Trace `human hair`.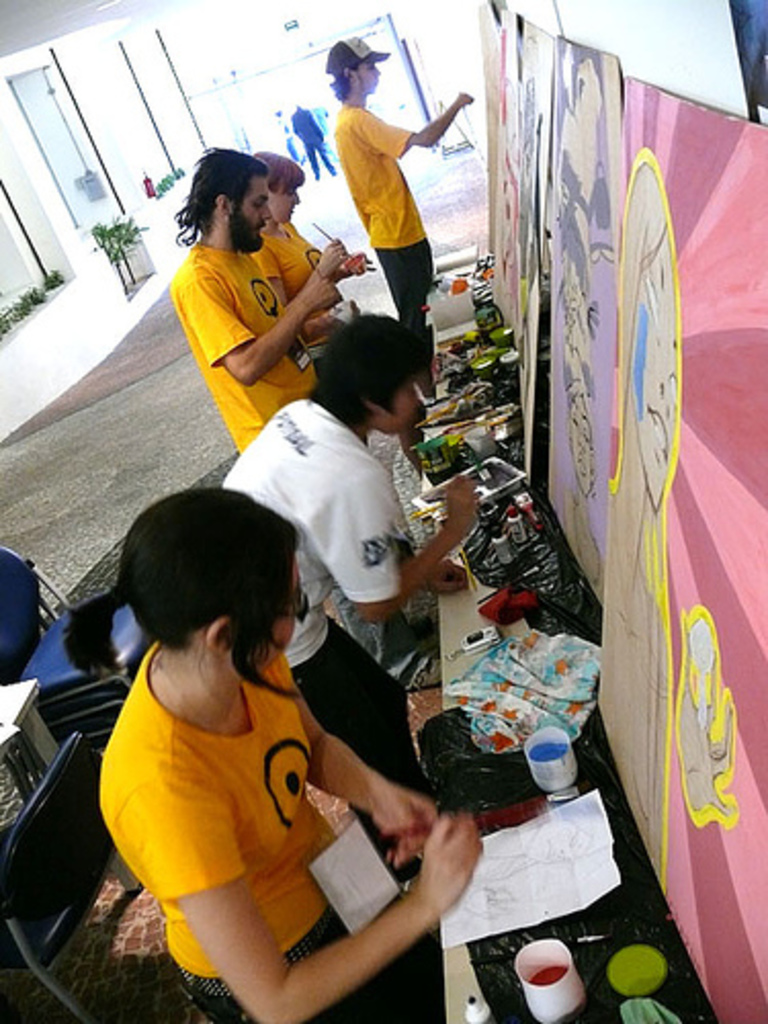
Traced to x1=326, y1=61, x2=354, y2=102.
